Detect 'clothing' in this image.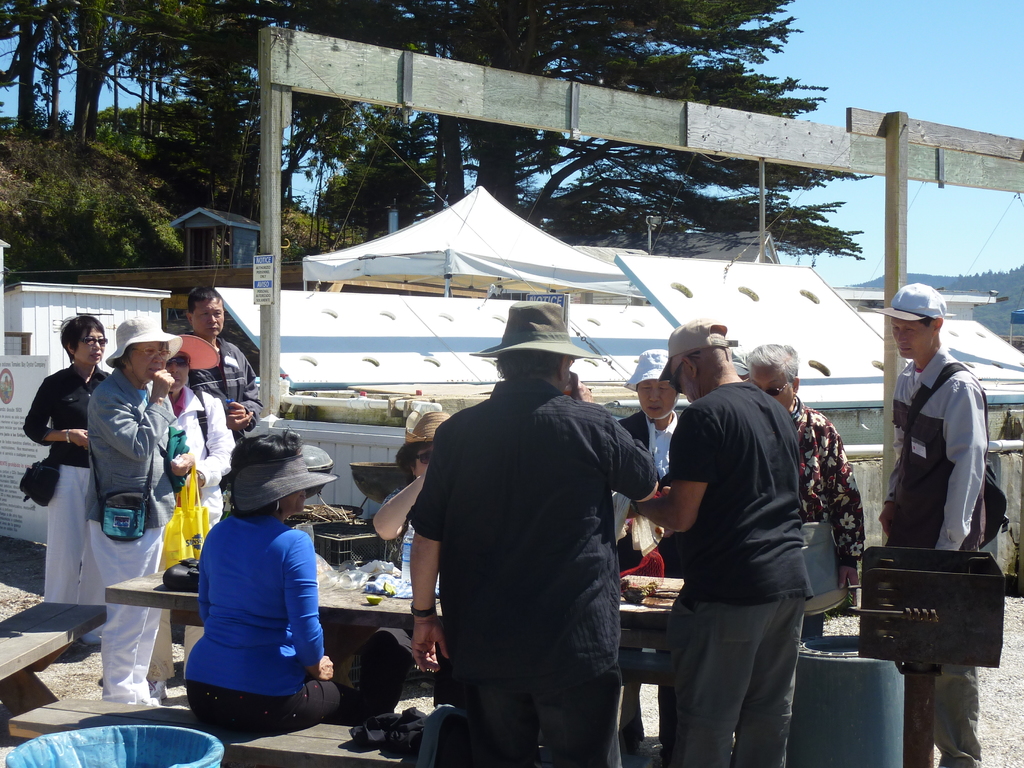
Detection: <box>170,390,237,528</box>.
